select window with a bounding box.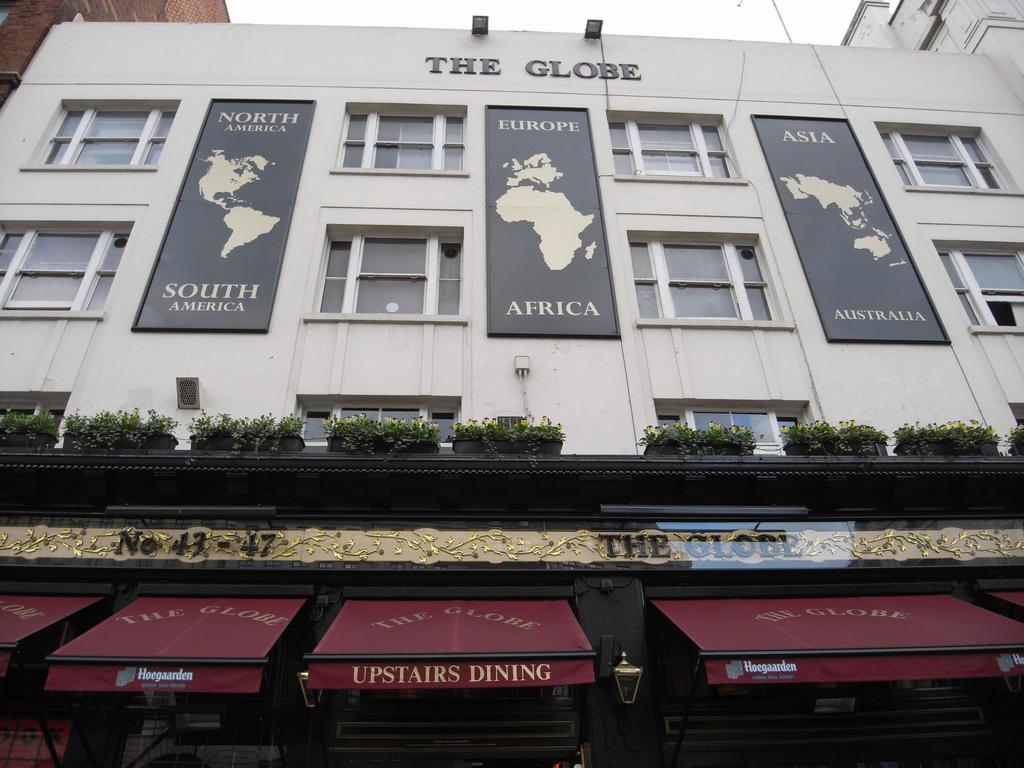
bbox(301, 405, 467, 458).
